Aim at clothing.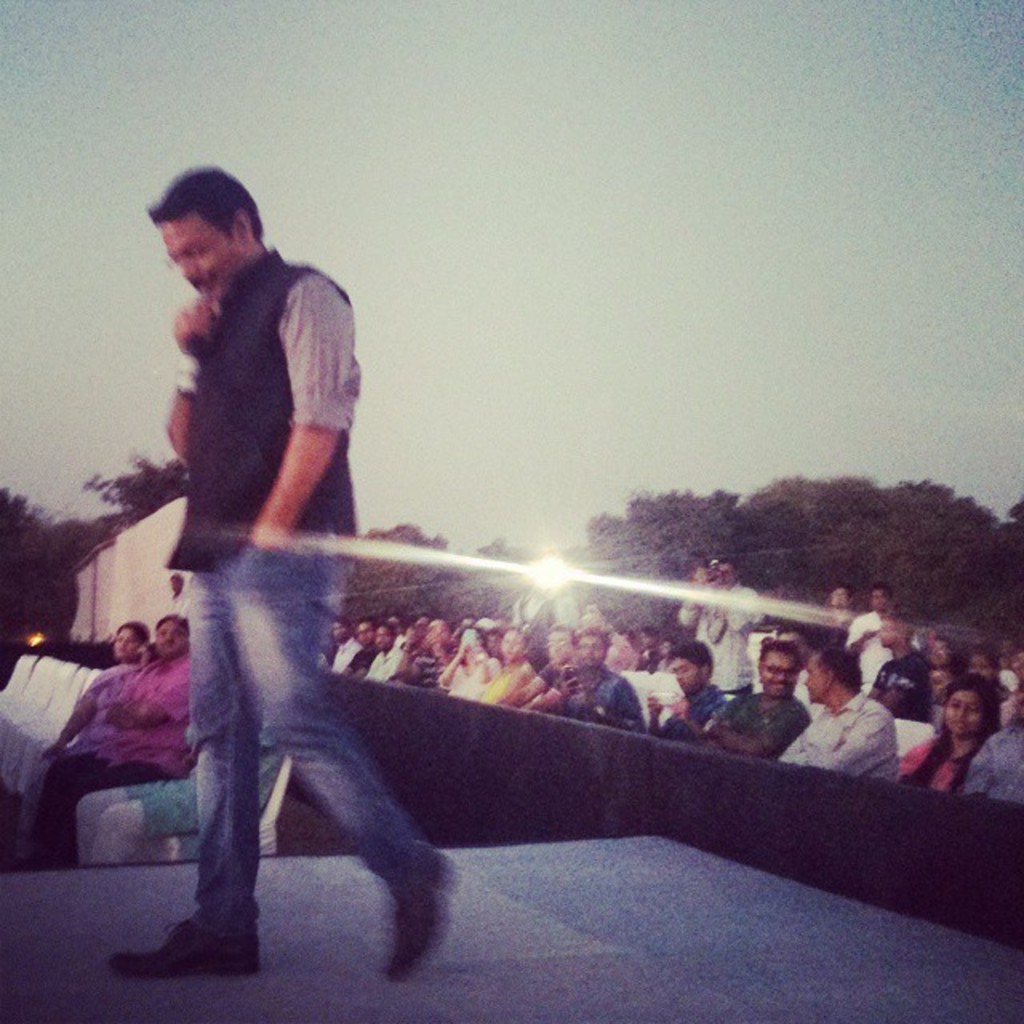
Aimed at Rect(130, 166, 384, 912).
